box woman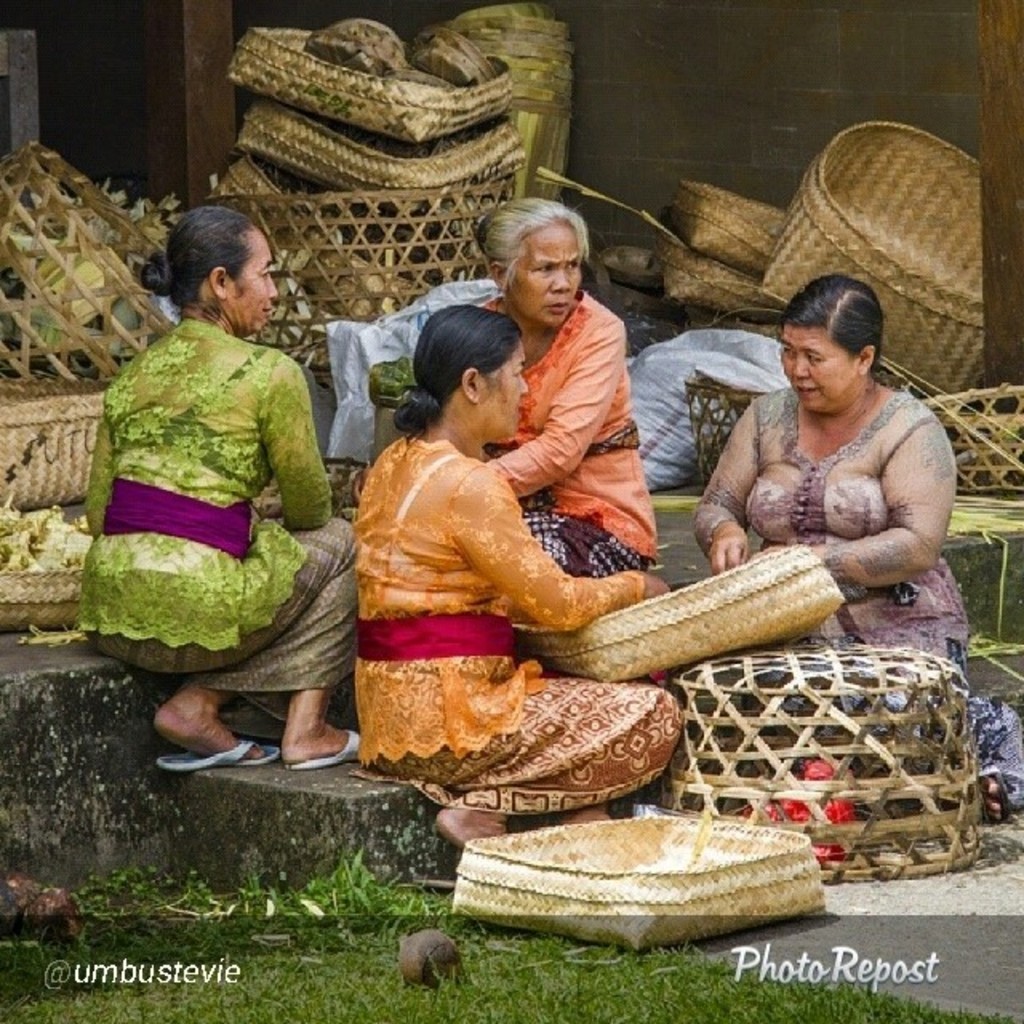
x1=592 y1=245 x2=970 y2=747
